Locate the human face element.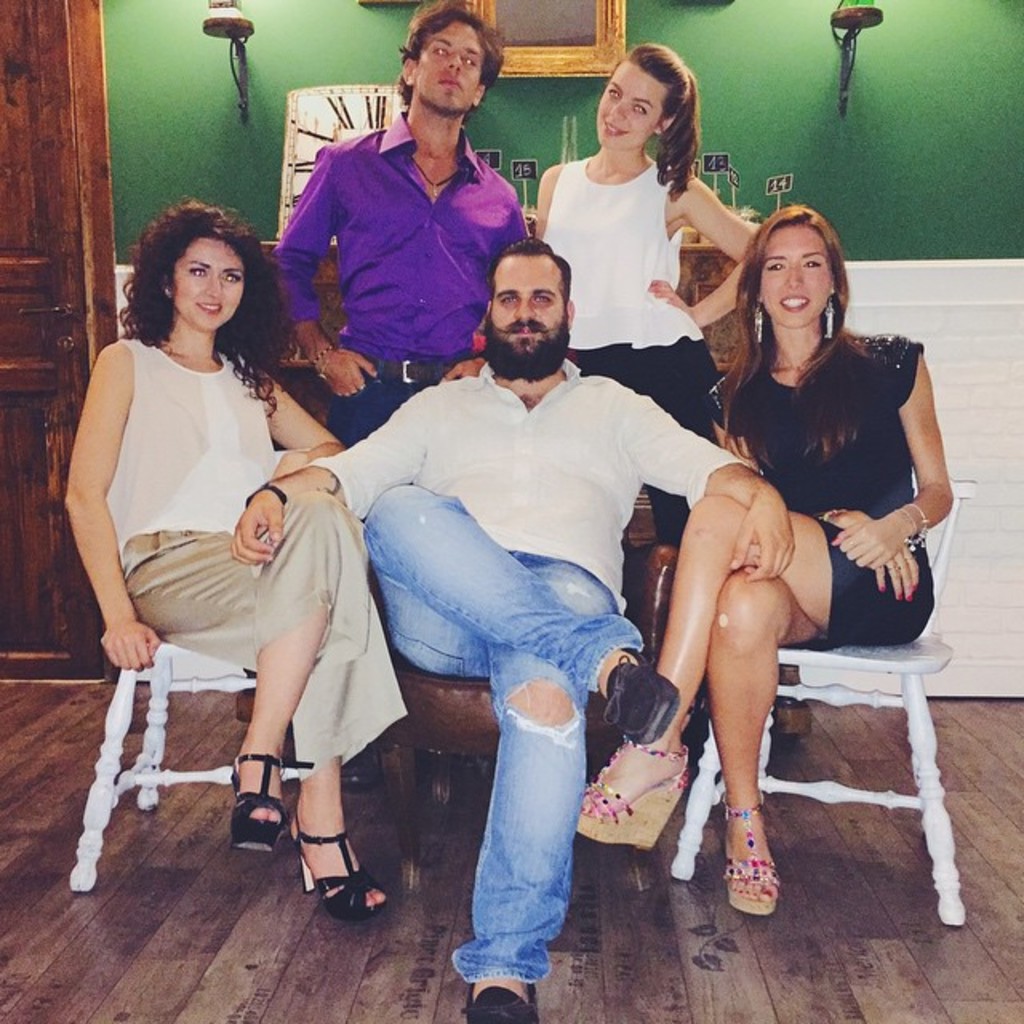
Element bbox: [595, 61, 666, 147].
